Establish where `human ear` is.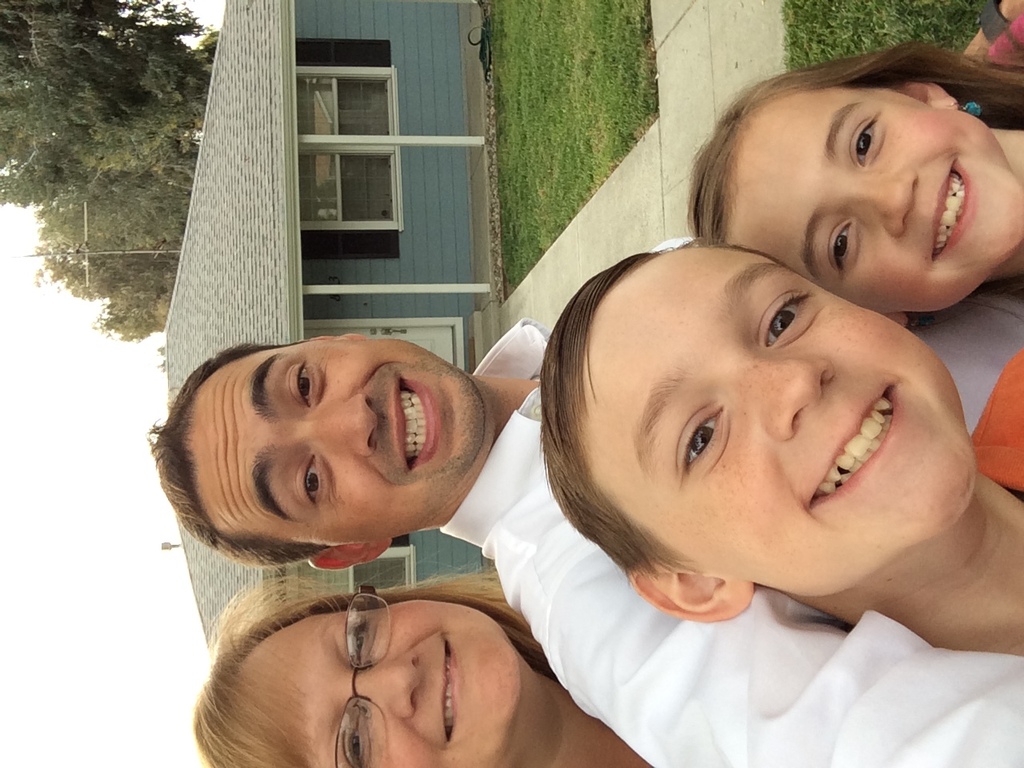
Established at 887,79,961,111.
